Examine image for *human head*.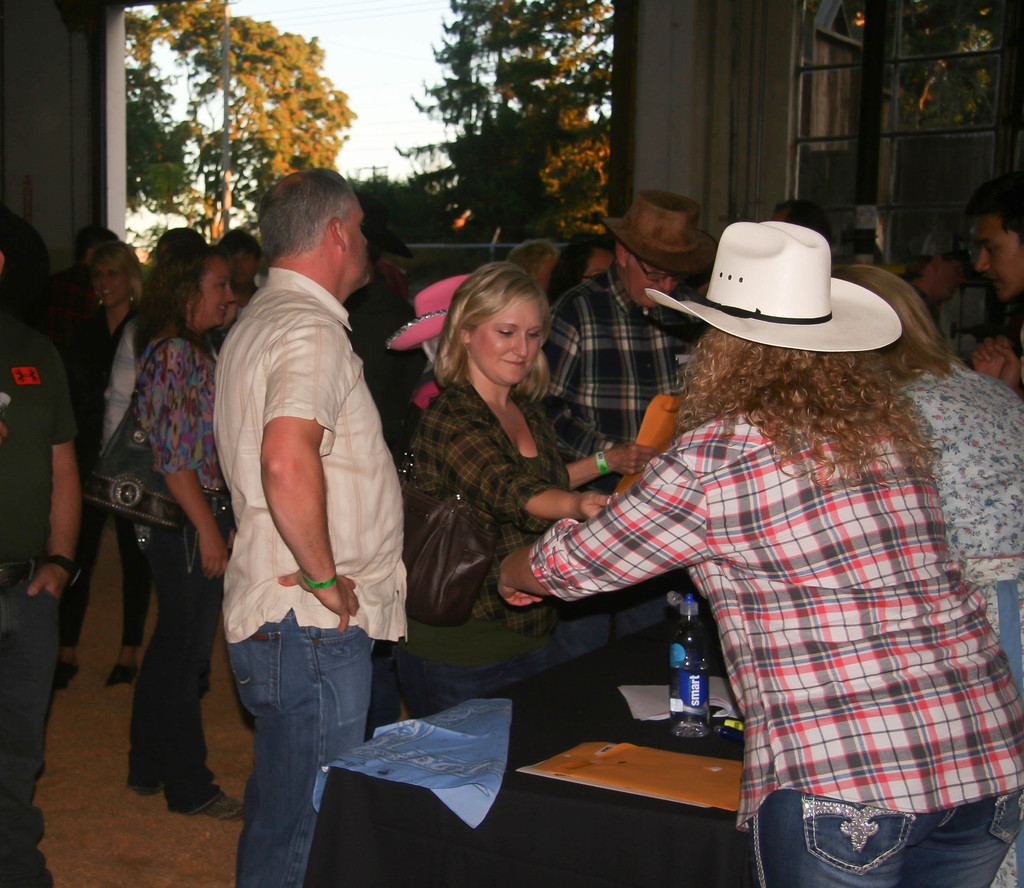
Examination result: 554/230/628/308.
